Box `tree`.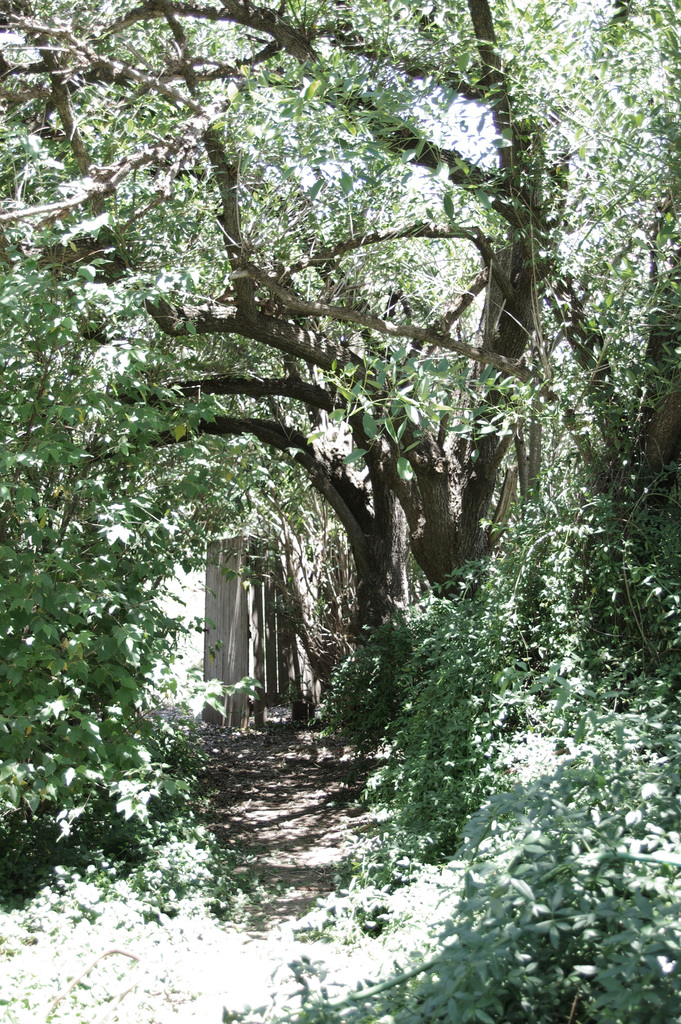
pyautogui.locateOnScreen(0, 0, 680, 774).
